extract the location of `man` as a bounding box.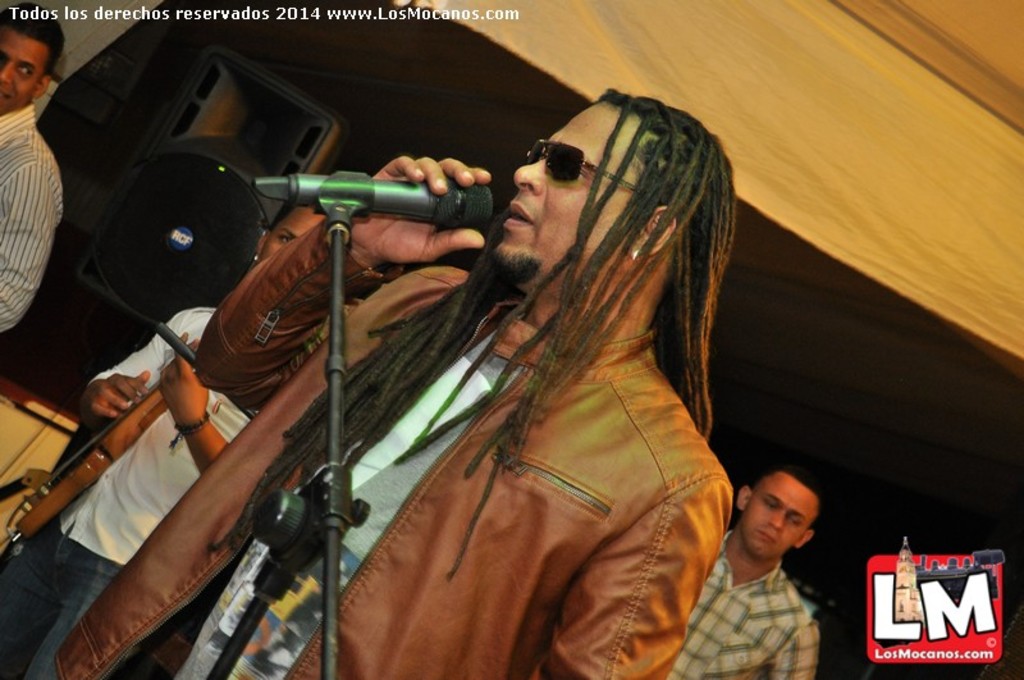
(left=0, top=190, right=347, bottom=679).
